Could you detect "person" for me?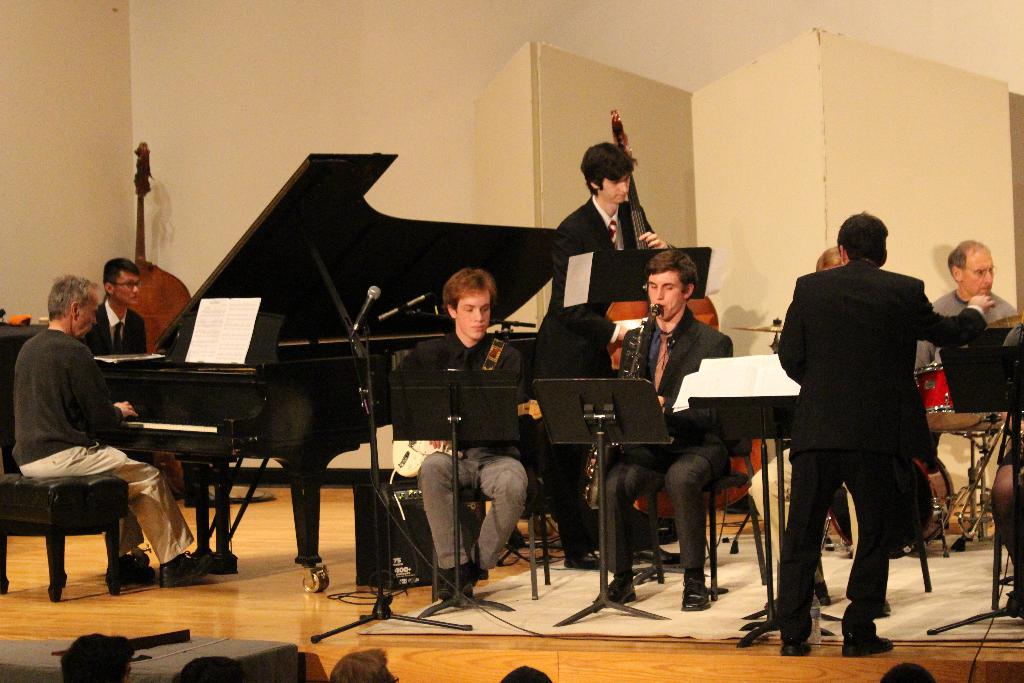
Detection result: {"x1": 413, "y1": 267, "x2": 529, "y2": 598}.
